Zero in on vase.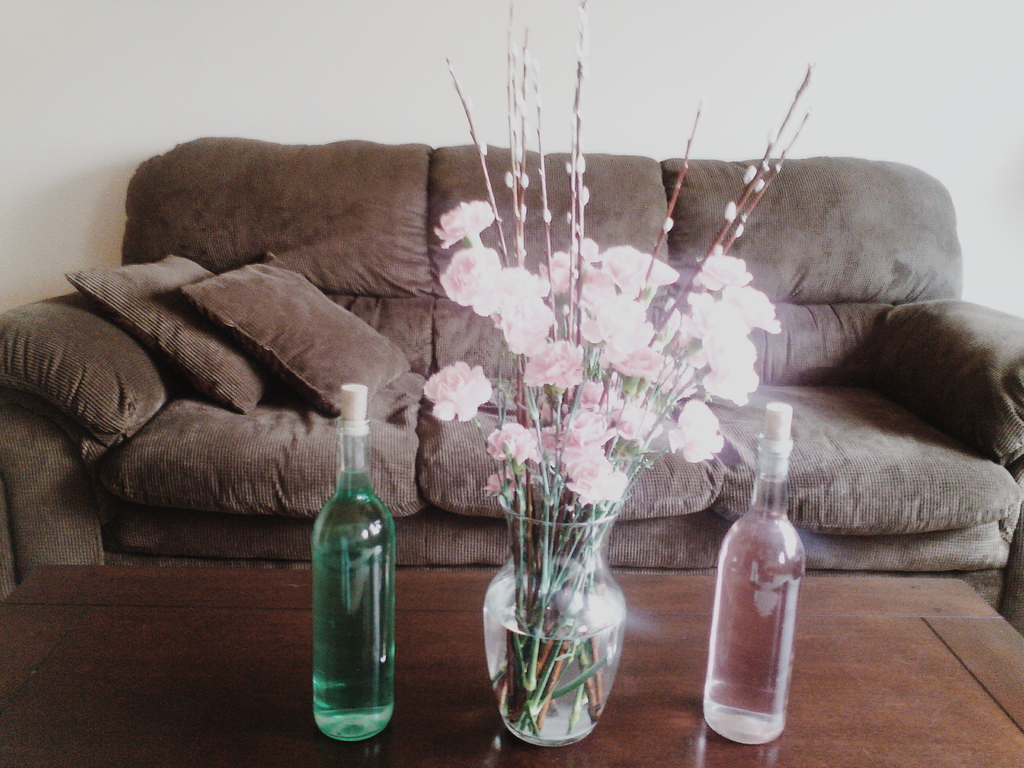
Zeroed in: bbox=[482, 495, 628, 746].
